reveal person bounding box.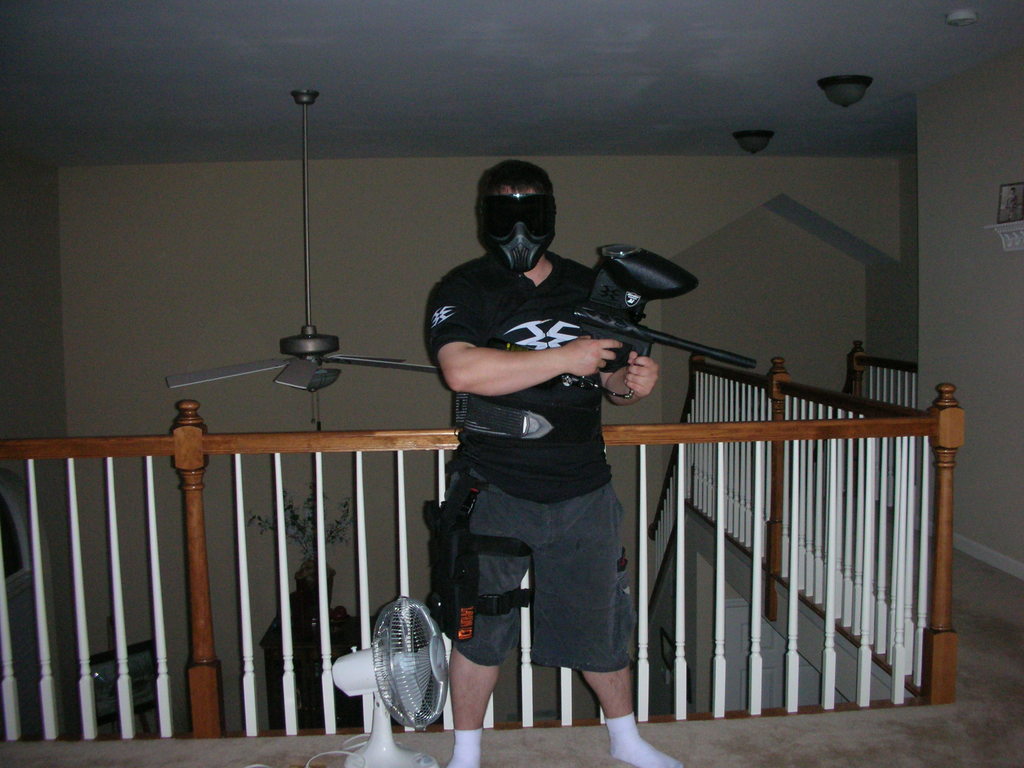
Revealed: locate(420, 158, 687, 767).
